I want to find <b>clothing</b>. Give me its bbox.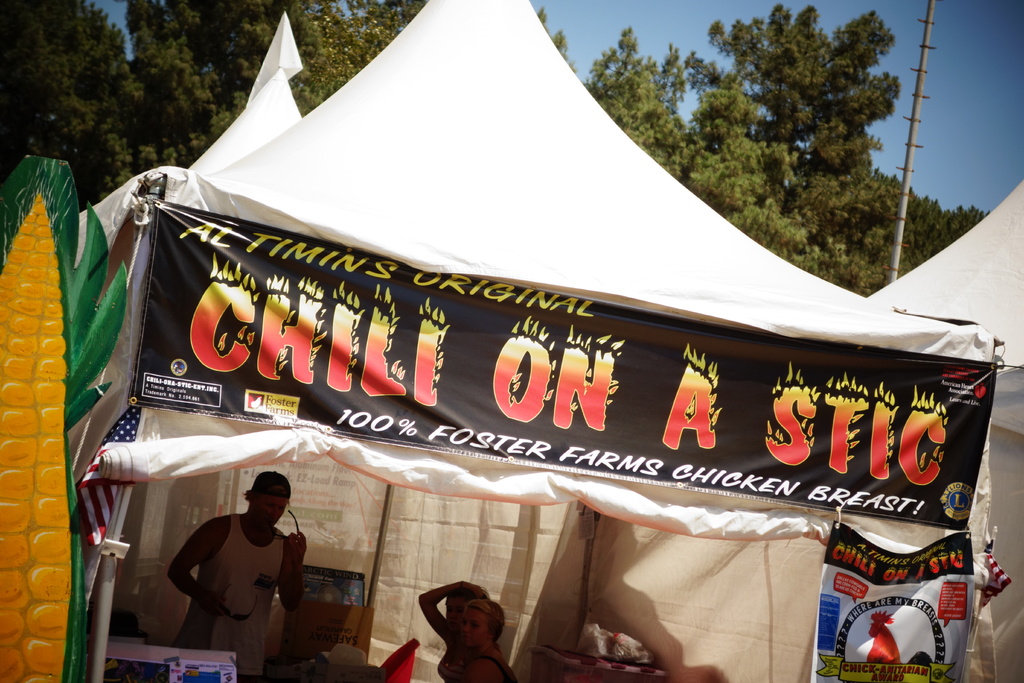
Rect(174, 509, 293, 682).
